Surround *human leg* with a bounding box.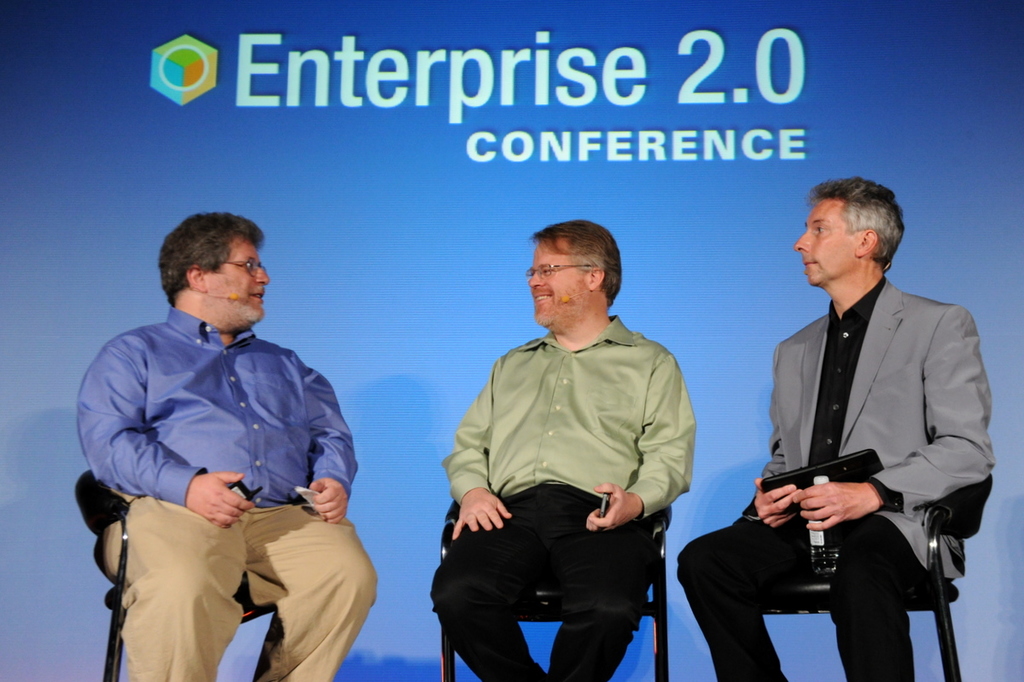
(826, 514, 923, 681).
